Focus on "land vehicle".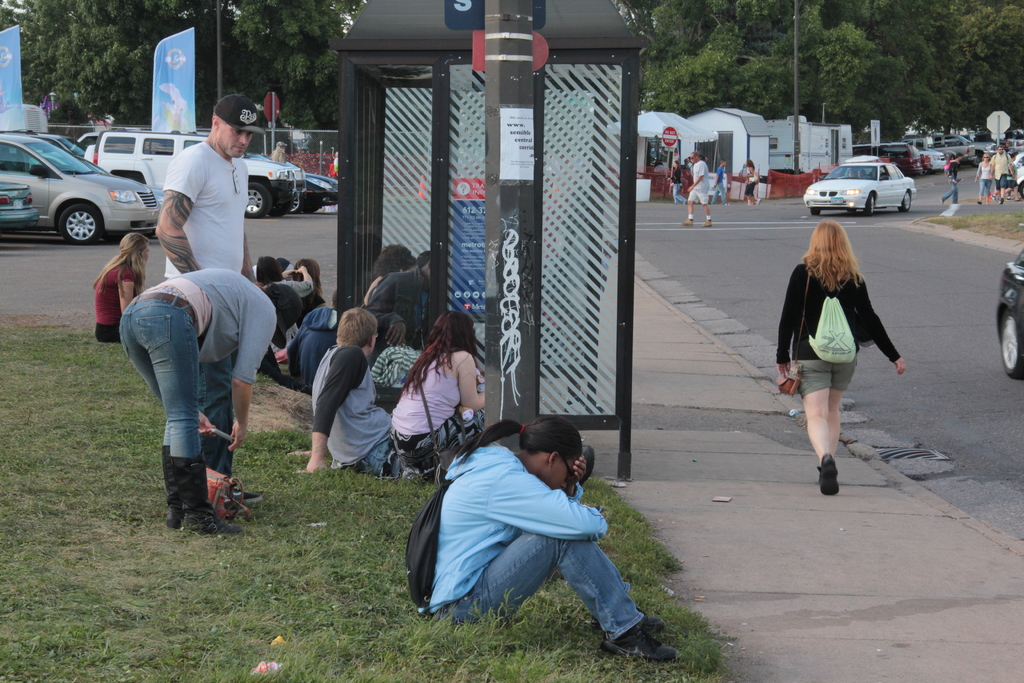
Focused at 803:160:915:217.
